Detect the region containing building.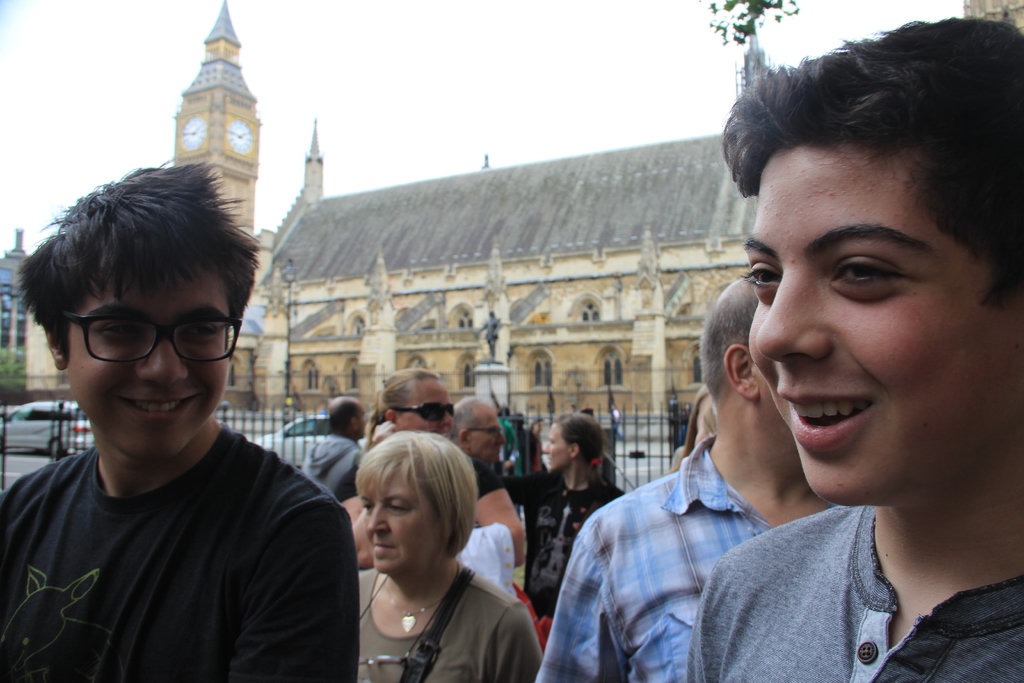
pyautogui.locateOnScreen(0, 227, 29, 370).
